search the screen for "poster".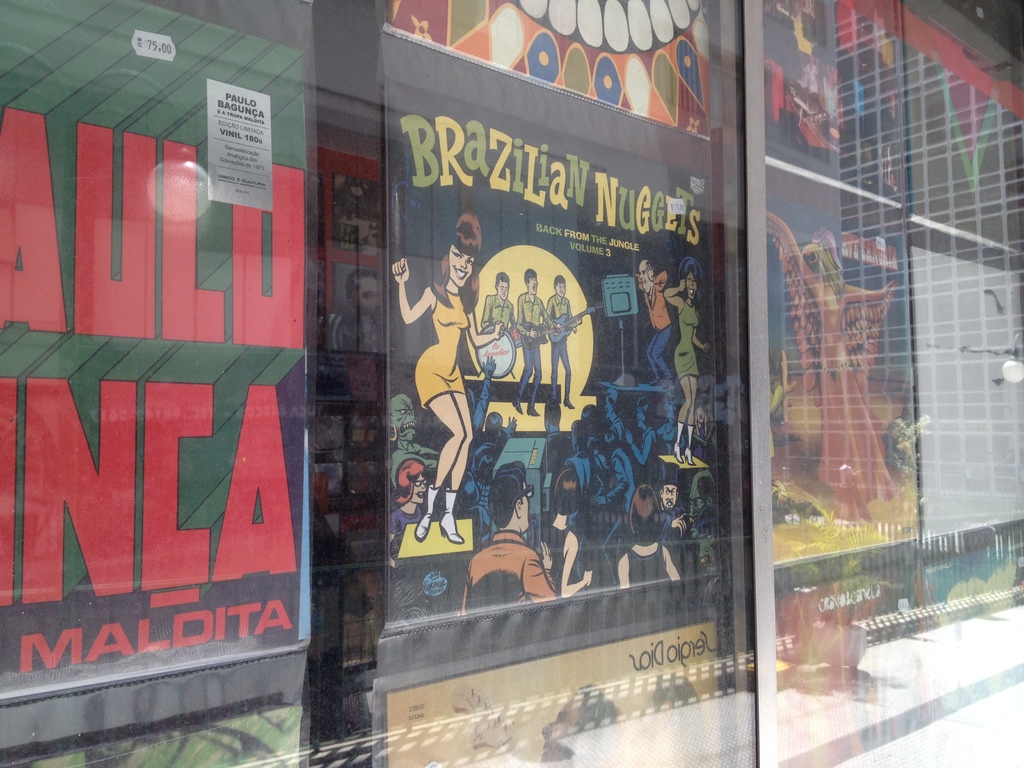
Found at left=3, top=0, right=313, bottom=696.
